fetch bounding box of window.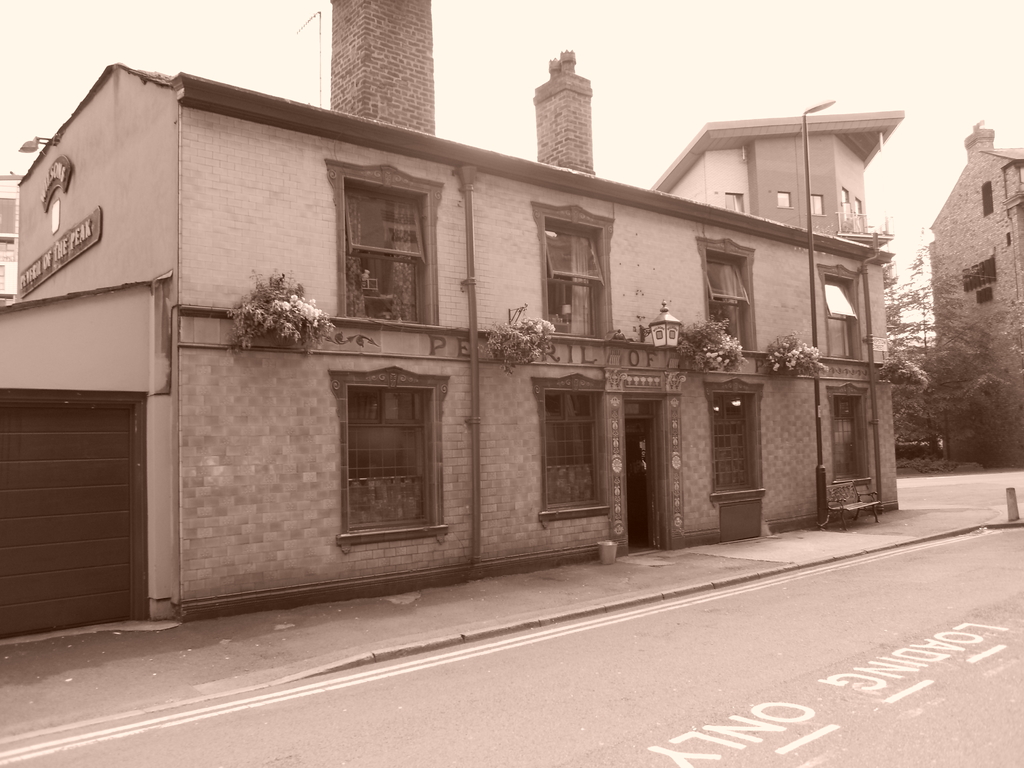
Bbox: 831 394 868 483.
